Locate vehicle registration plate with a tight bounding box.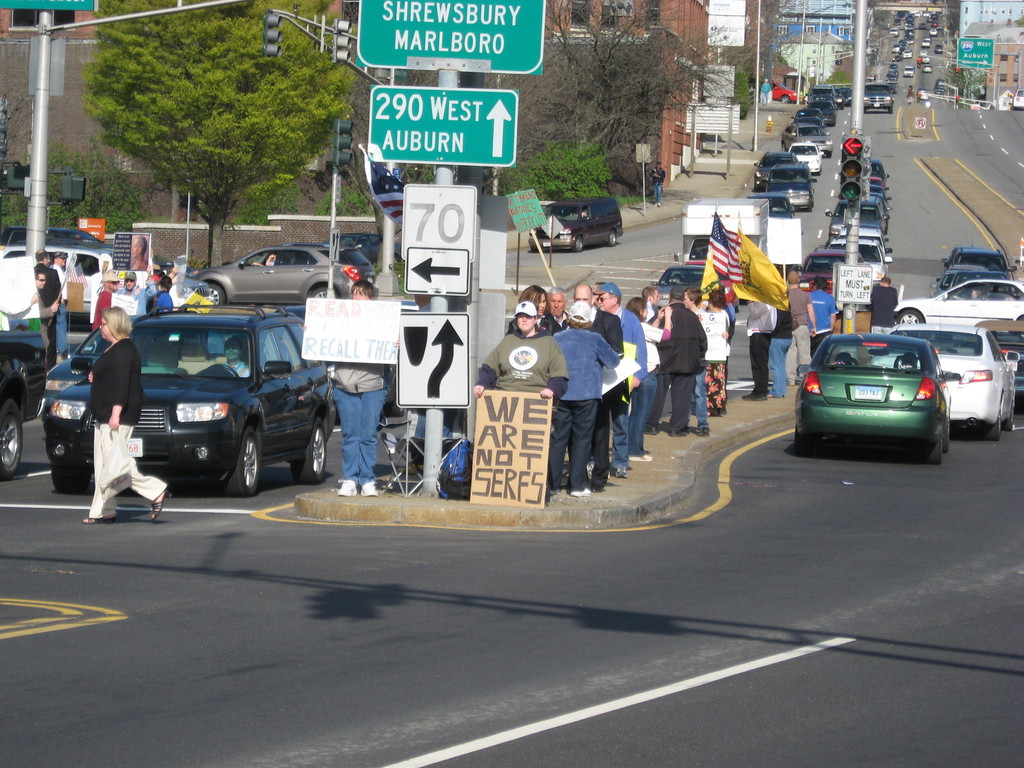
crop(851, 381, 888, 399).
